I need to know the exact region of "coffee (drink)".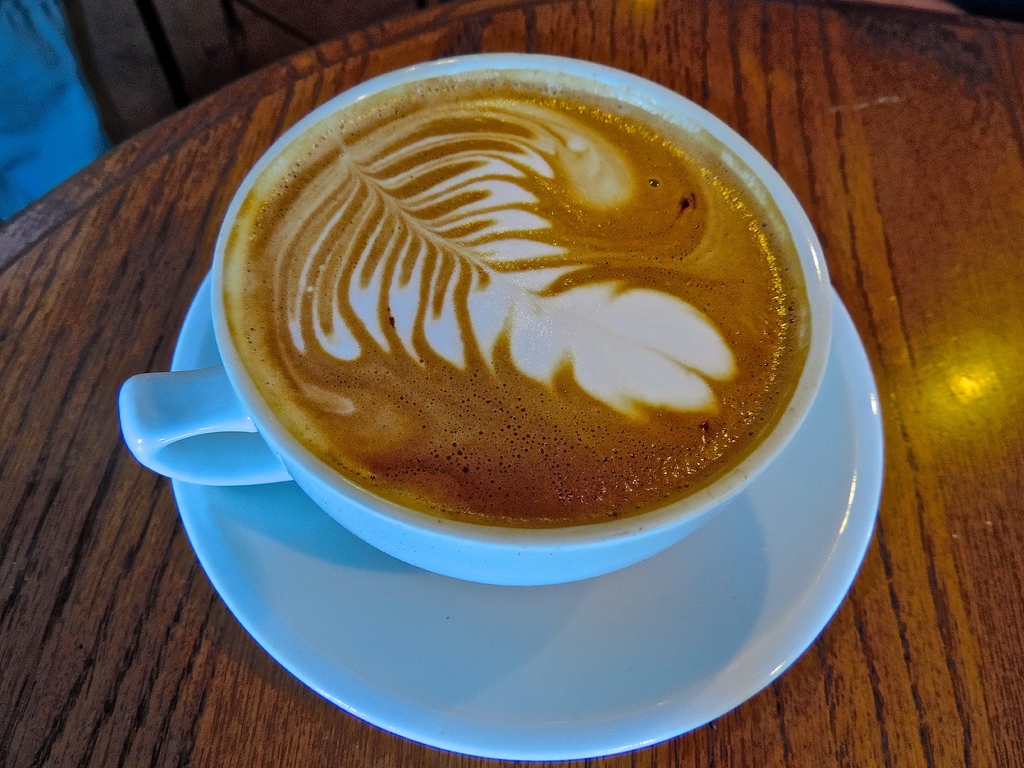
Region: (220,81,814,529).
